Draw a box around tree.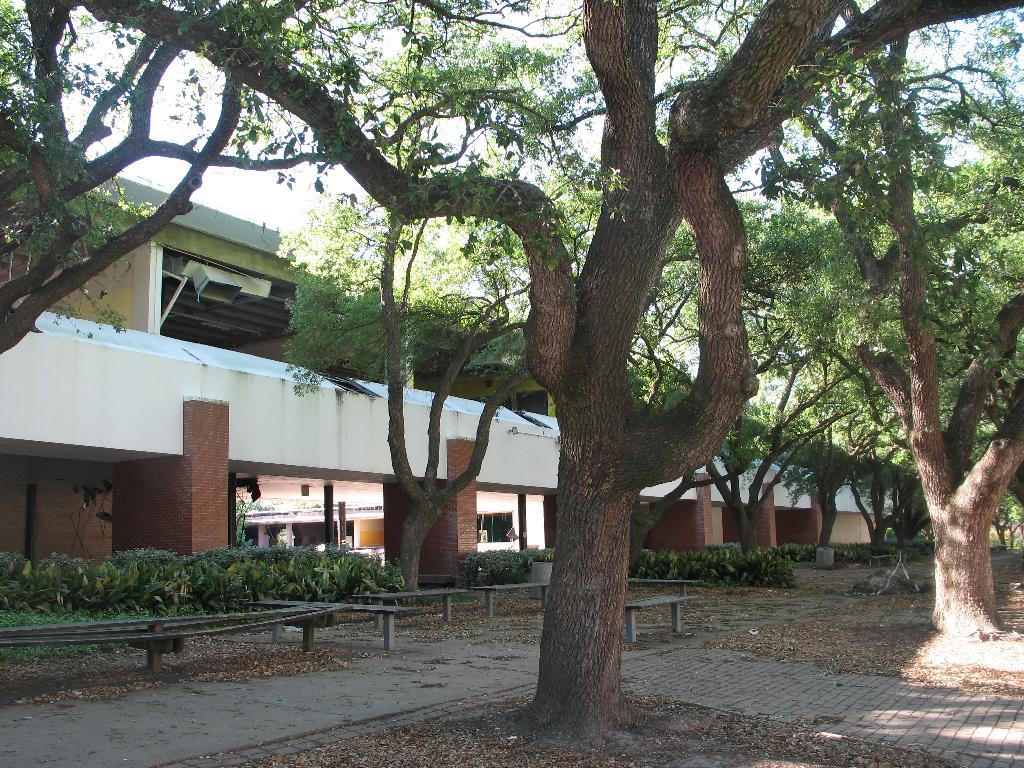
(767, 0, 1023, 662).
